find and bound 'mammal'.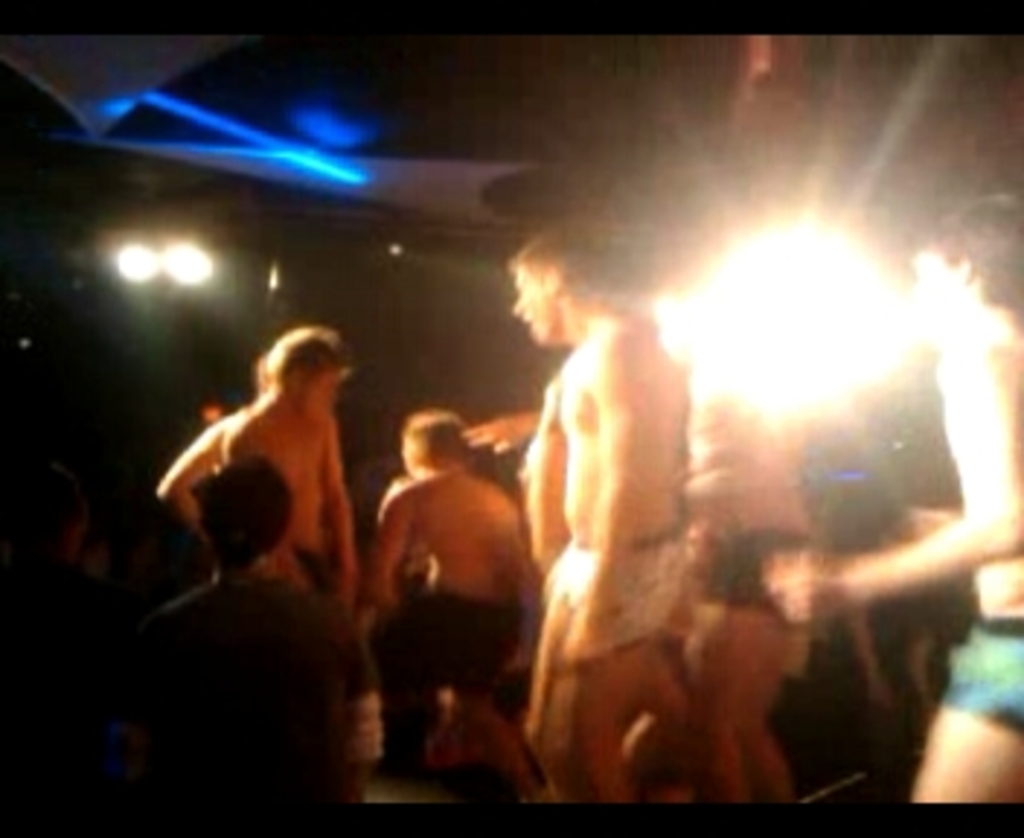
Bound: <region>151, 314, 372, 768</region>.
